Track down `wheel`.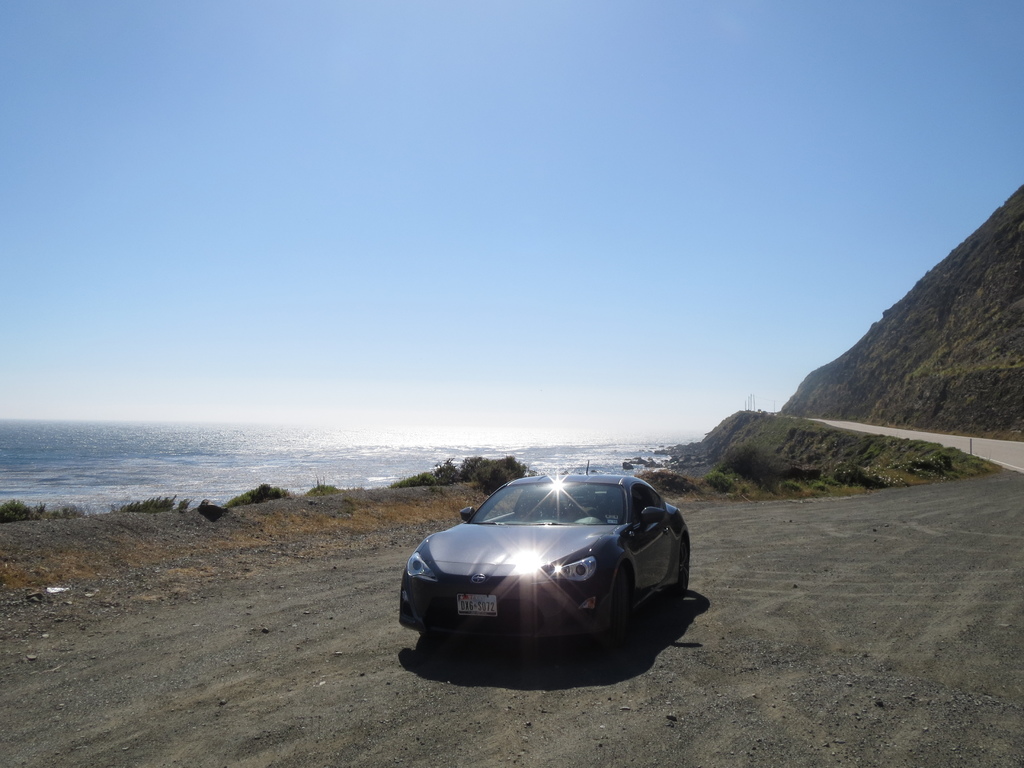
Tracked to (left=669, top=540, right=691, bottom=598).
